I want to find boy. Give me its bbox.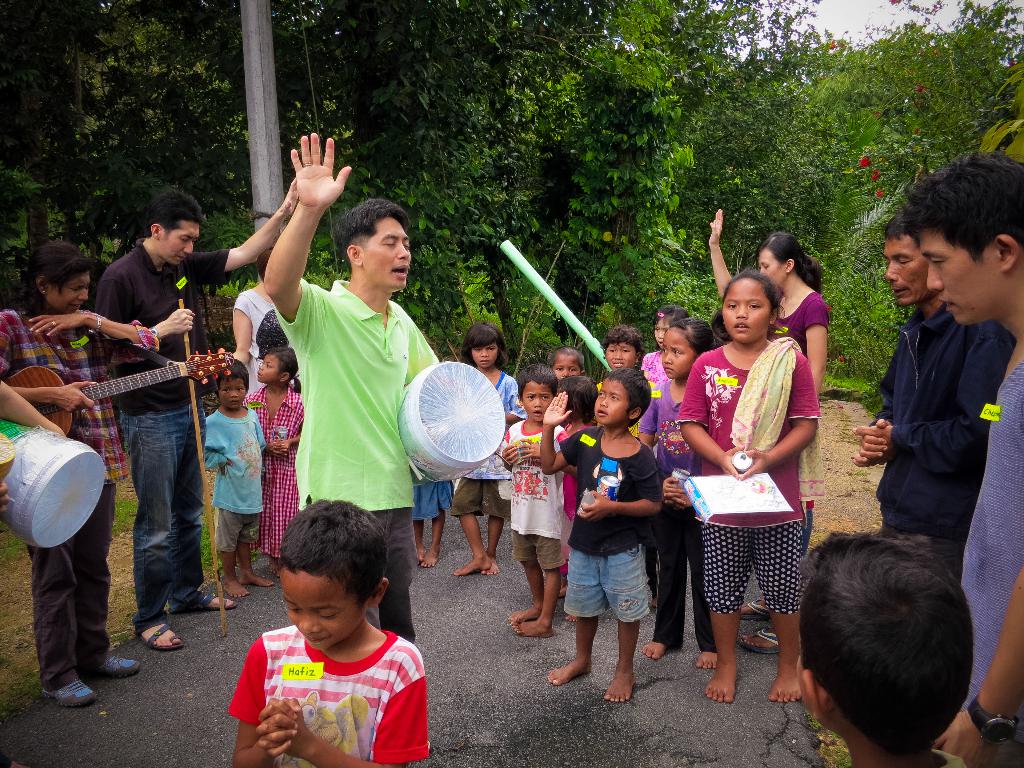
select_region(794, 533, 969, 767).
